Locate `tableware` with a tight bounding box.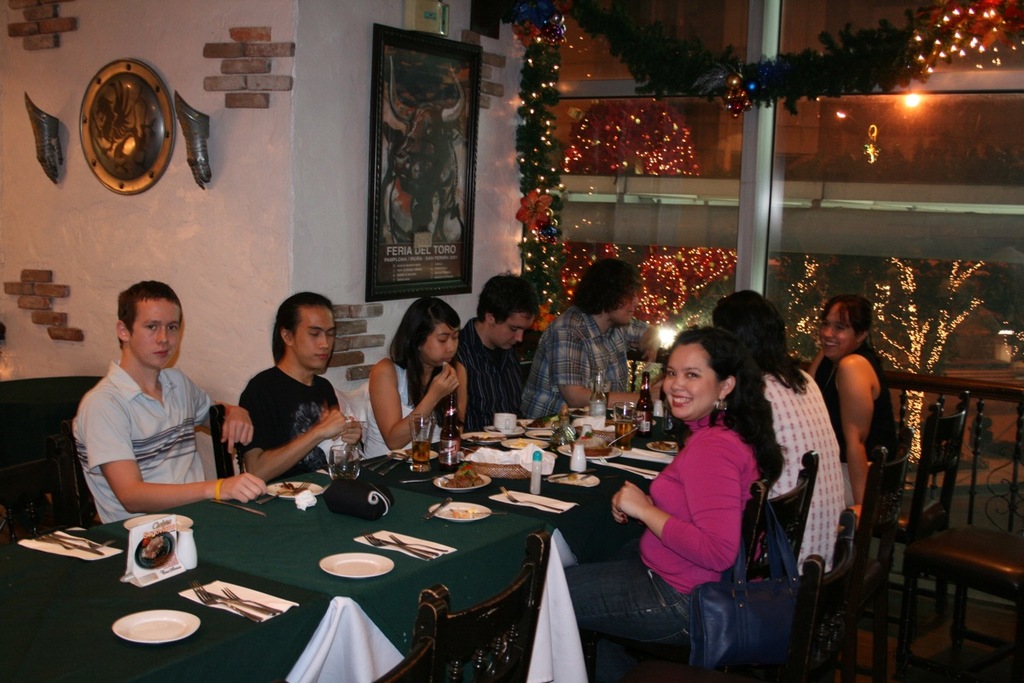
crop(113, 605, 196, 647).
